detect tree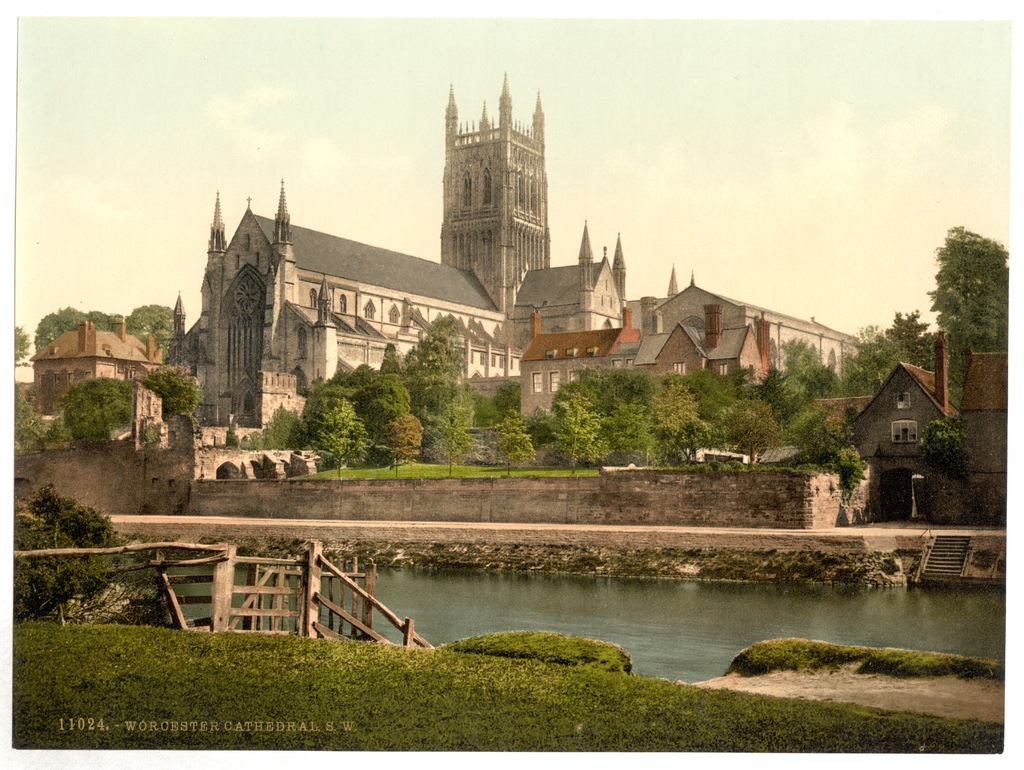
locate(914, 416, 959, 455)
